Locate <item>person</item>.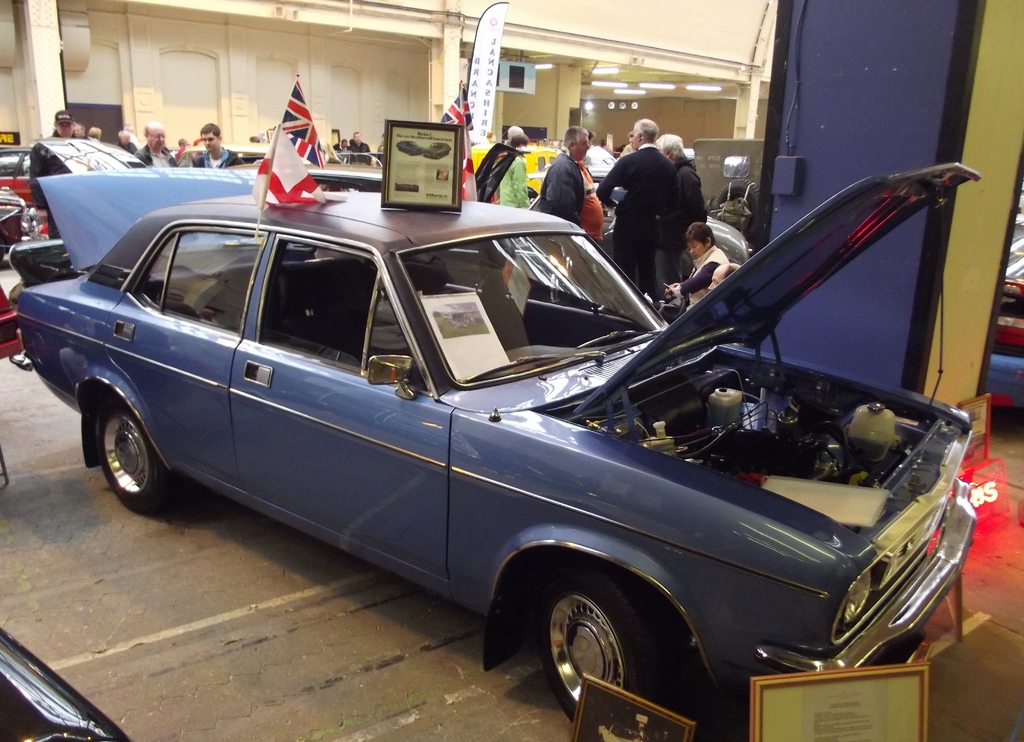
Bounding box: [x1=49, y1=115, x2=86, y2=136].
